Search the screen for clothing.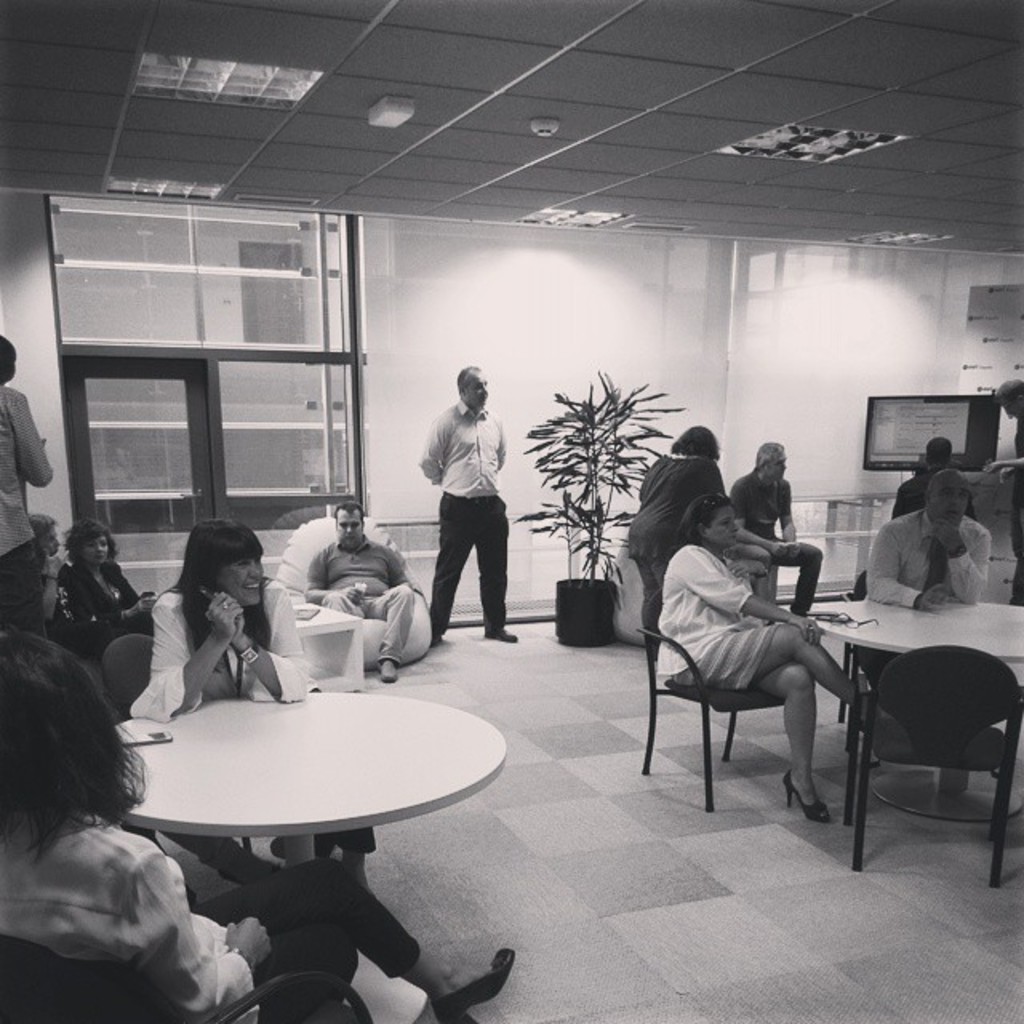
Found at Rect(314, 534, 413, 658).
